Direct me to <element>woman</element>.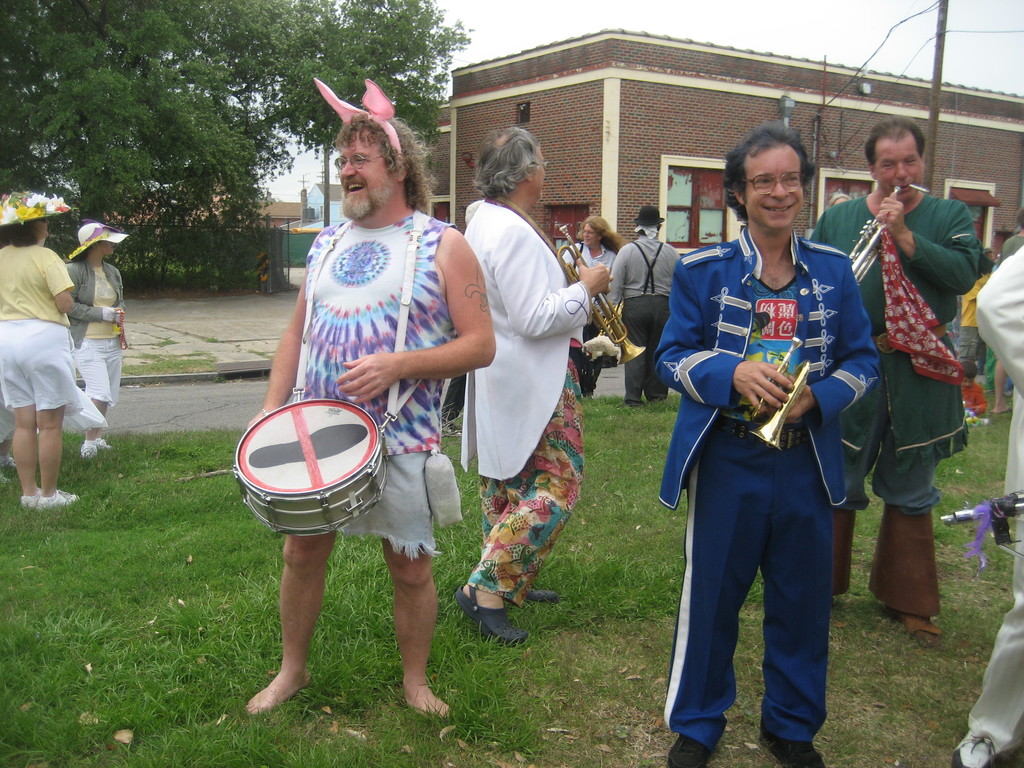
Direction: locate(563, 214, 628, 396).
